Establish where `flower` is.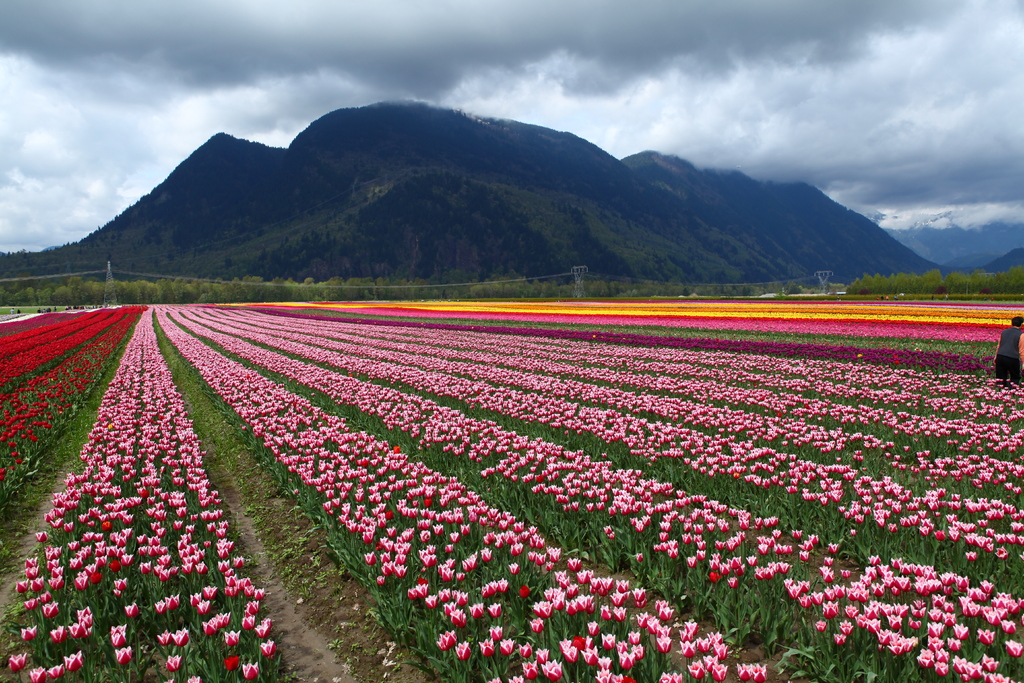
Established at bbox=[19, 623, 38, 643].
